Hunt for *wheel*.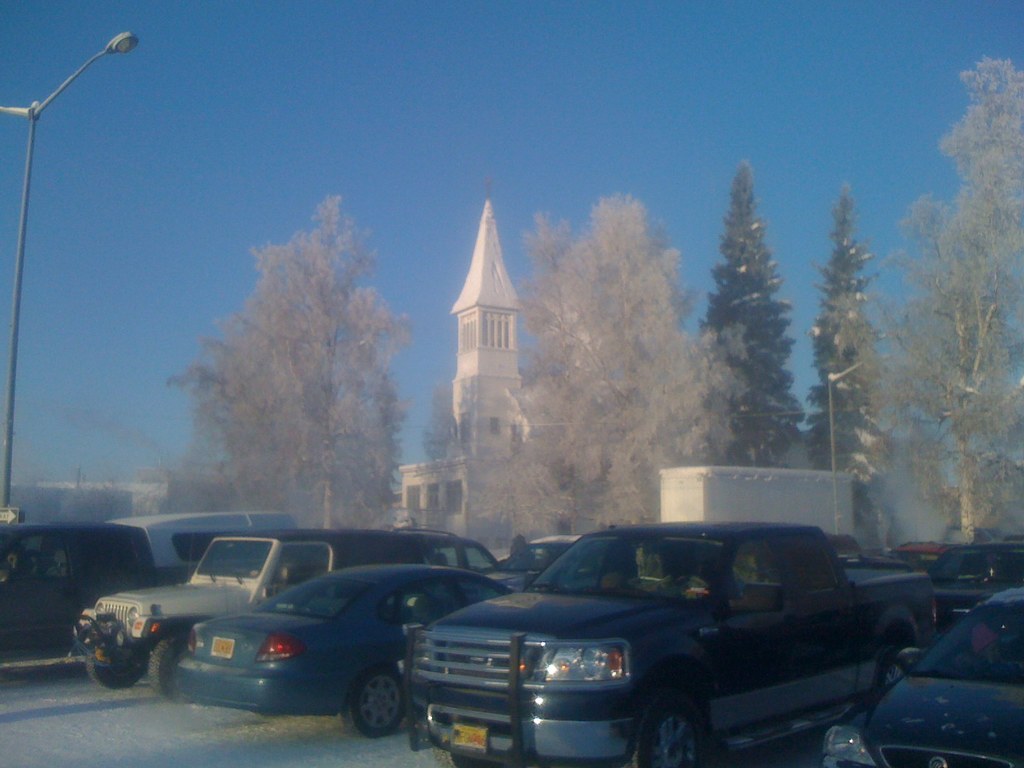
Hunted down at l=876, t=652, r=906, b=691.
